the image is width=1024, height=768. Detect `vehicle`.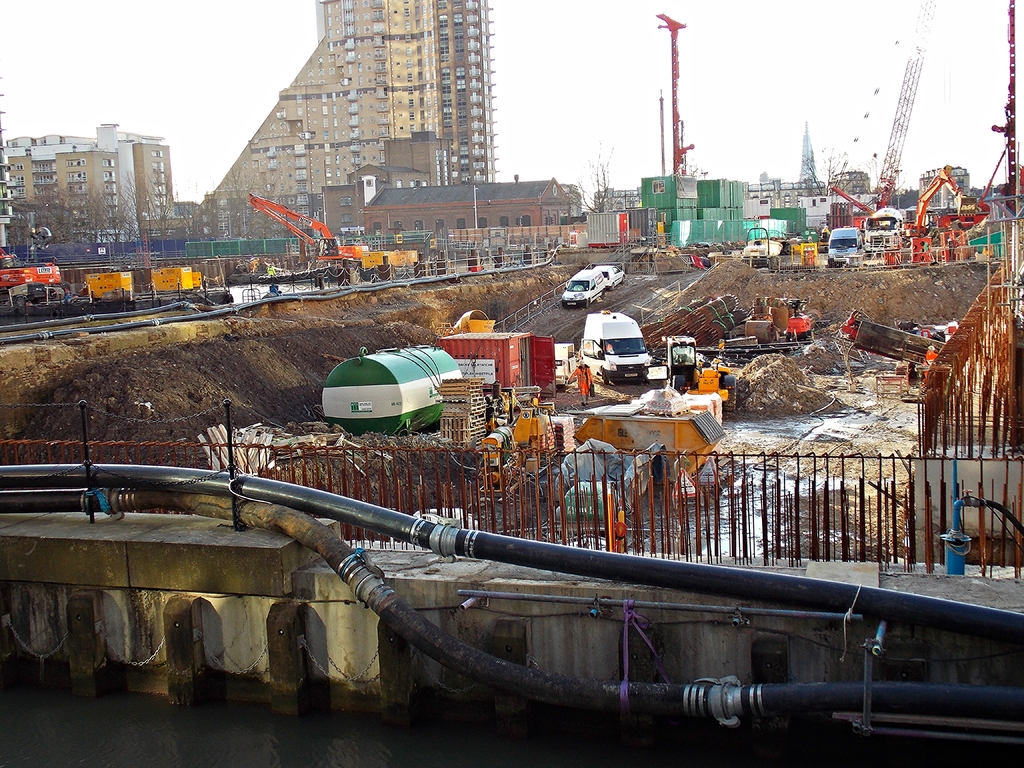
Detection: bbox=[590, 265, 623, 291].
